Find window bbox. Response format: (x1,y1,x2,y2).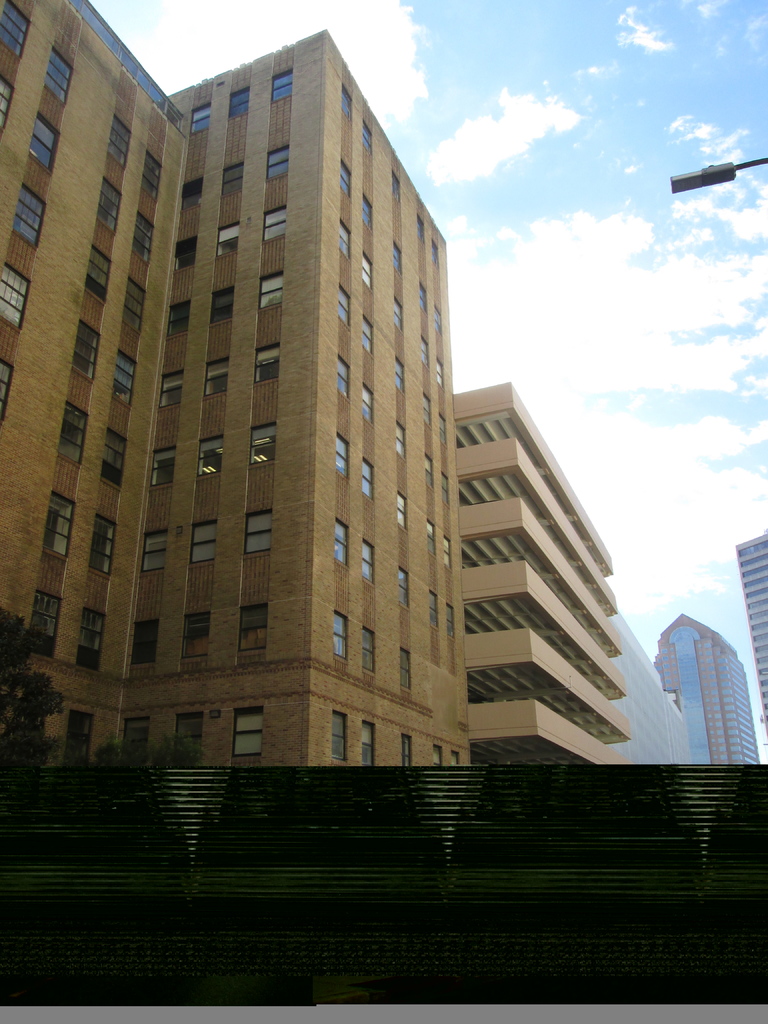
(396,363,406,392).
